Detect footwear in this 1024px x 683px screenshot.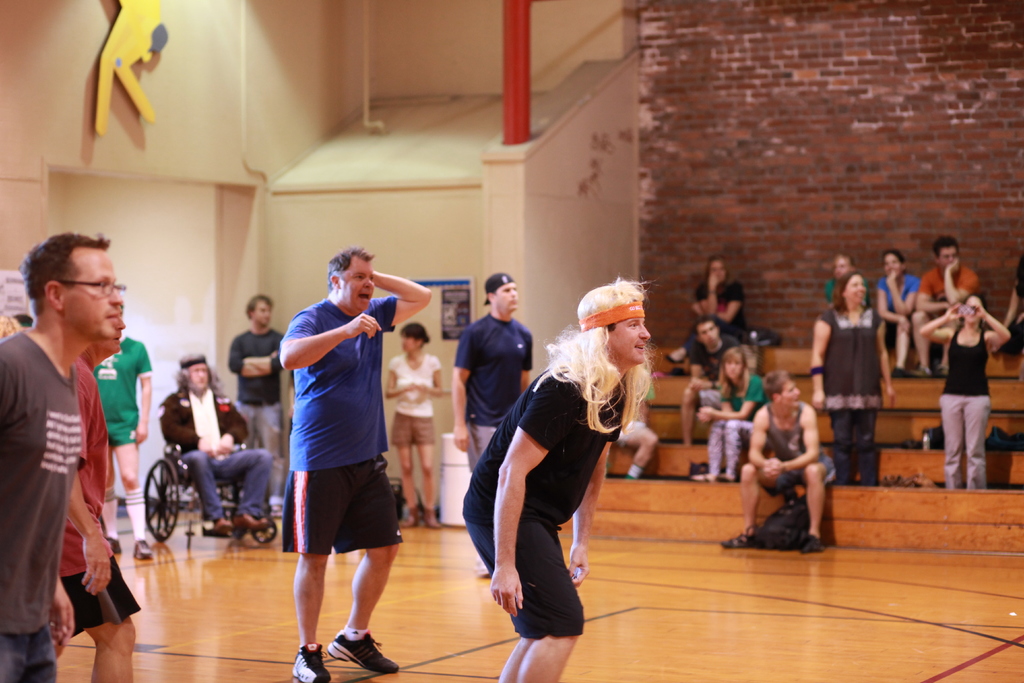
Detection: detection(396, 502, 422, 528).
